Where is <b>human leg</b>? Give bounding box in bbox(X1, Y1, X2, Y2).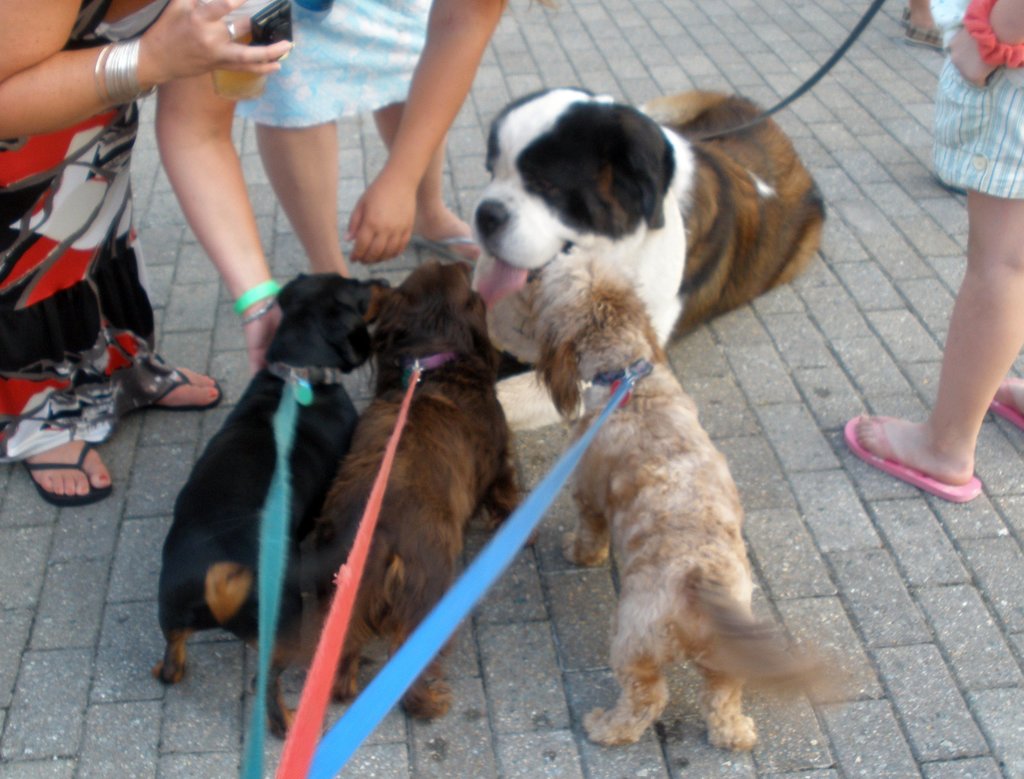
bbox(838, 189, 1023, 501).
